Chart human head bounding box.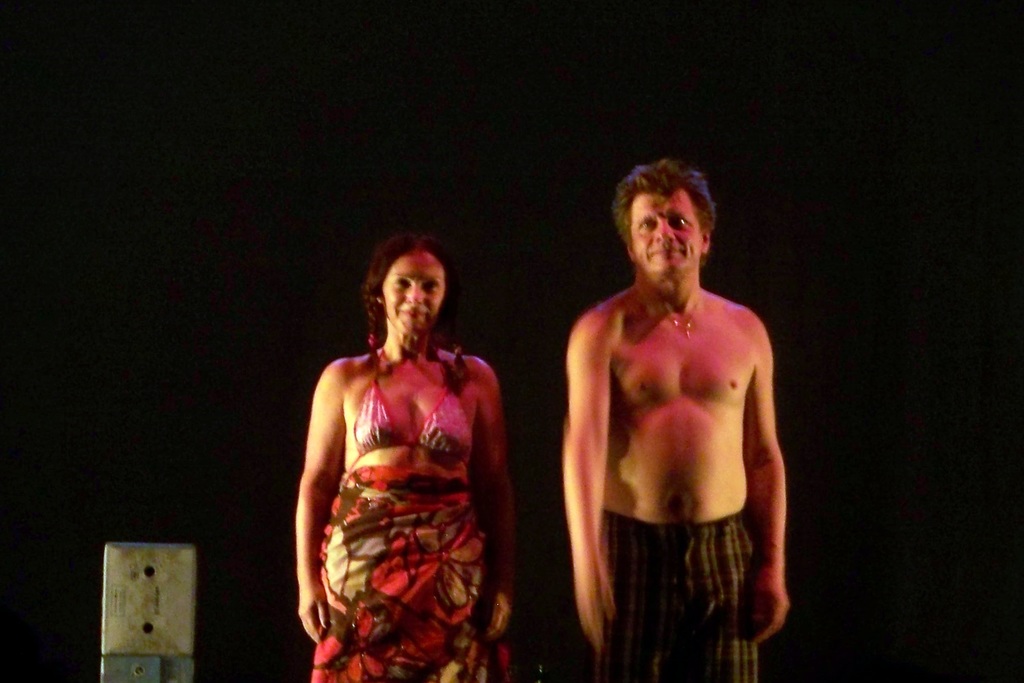
Charted: crop(609, 162, 727, 296).
